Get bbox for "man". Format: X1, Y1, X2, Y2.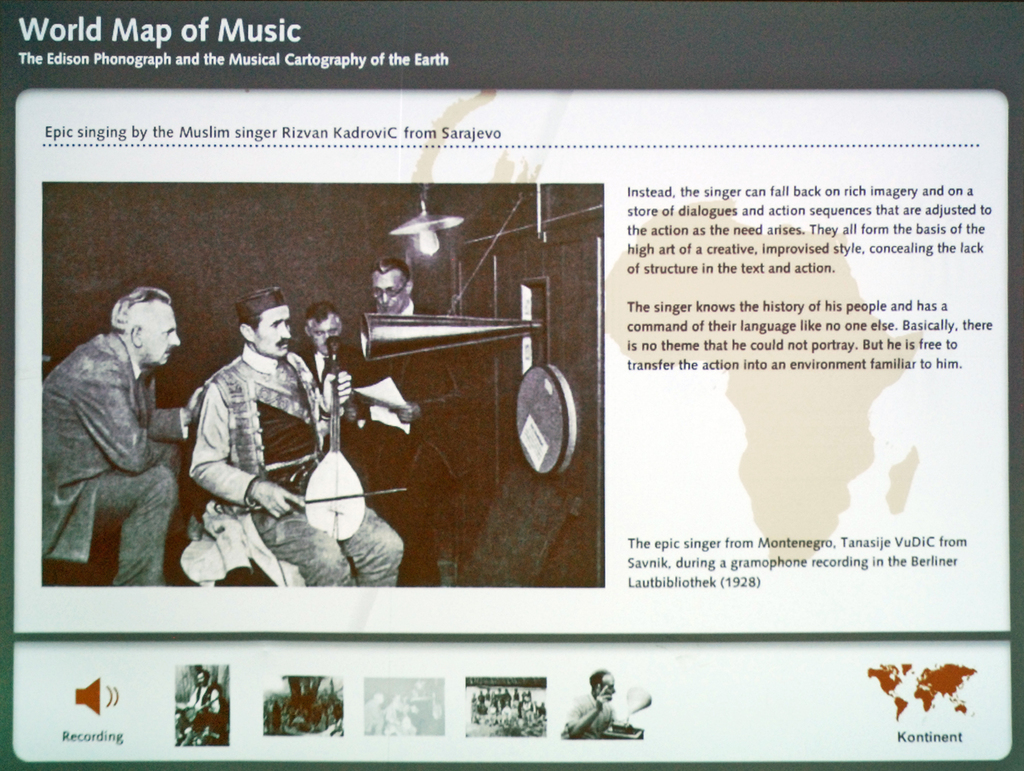
287, 298, 409, 523.
